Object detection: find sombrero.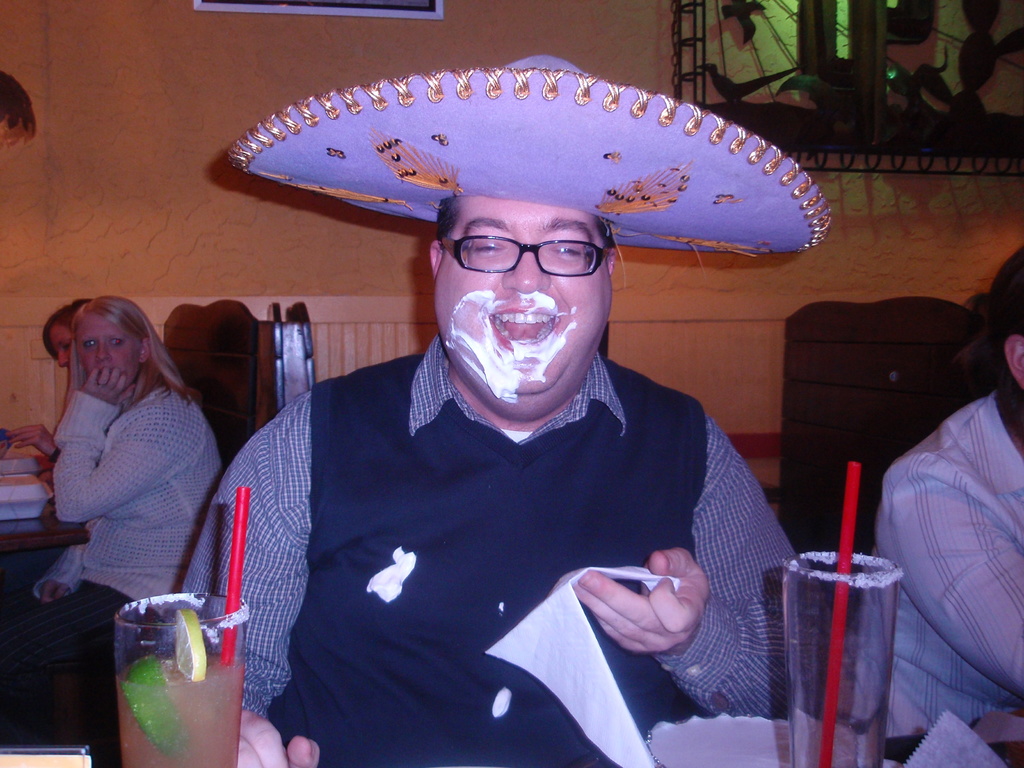
225,49,834,257.
